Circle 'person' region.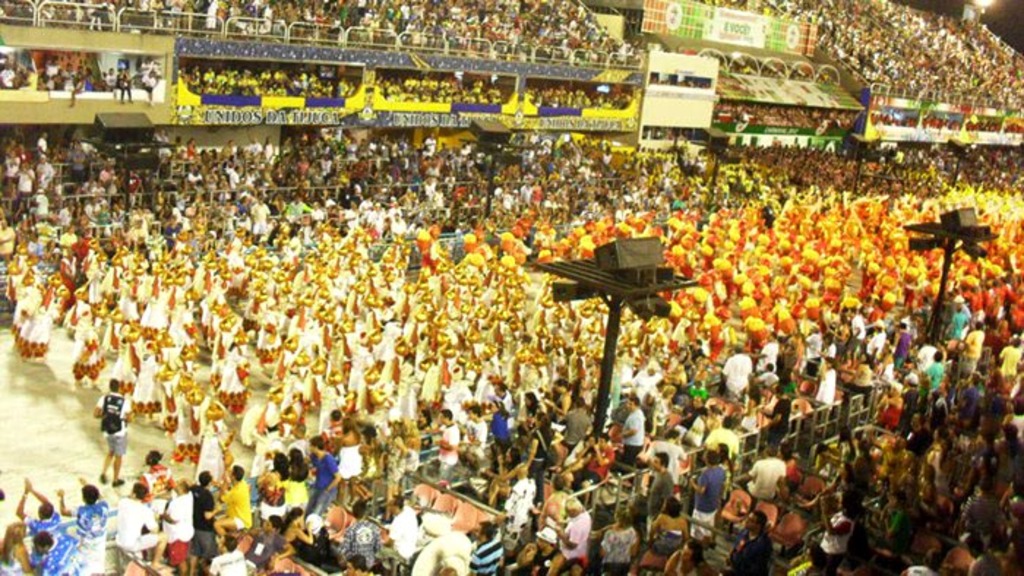
Region: (872,399,904,428).
